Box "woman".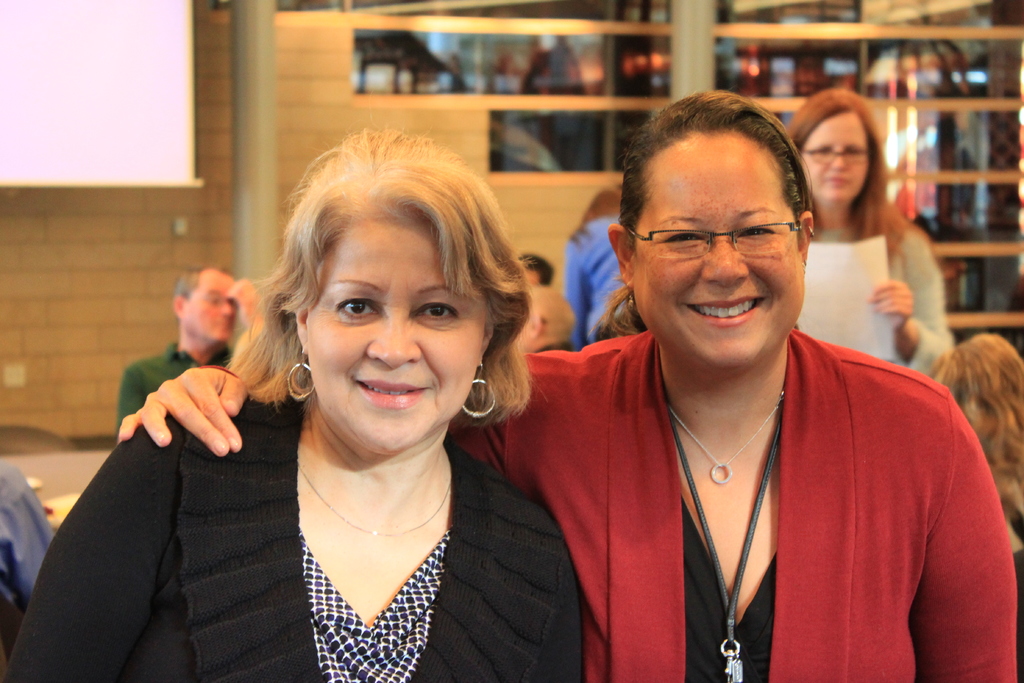
788,86,957,391.
